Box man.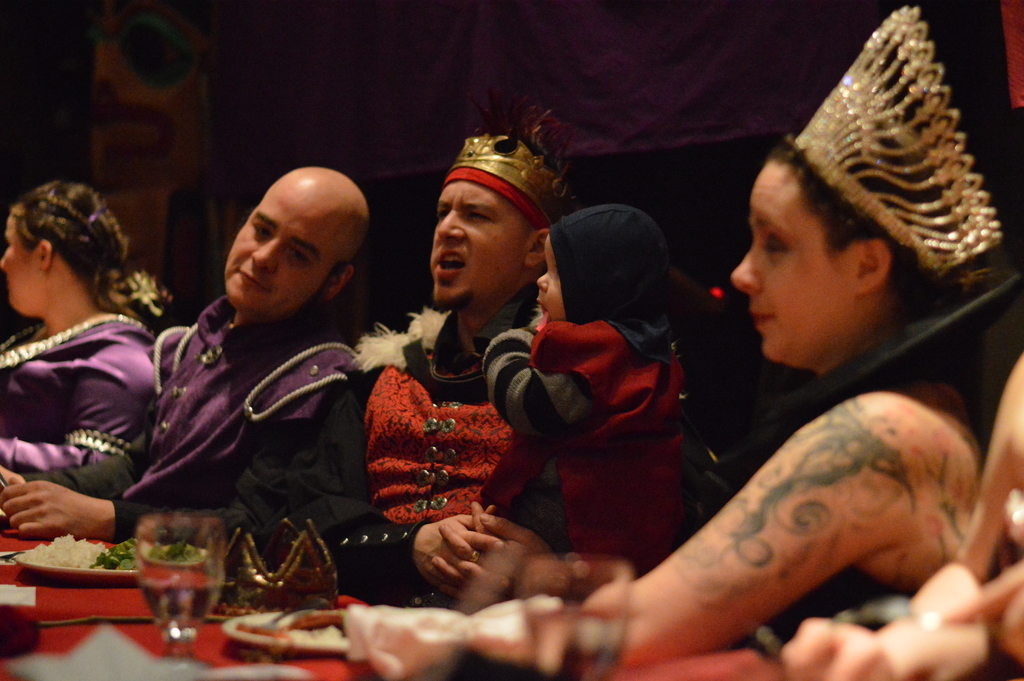
bbox=(0, 165, 367, 539).
